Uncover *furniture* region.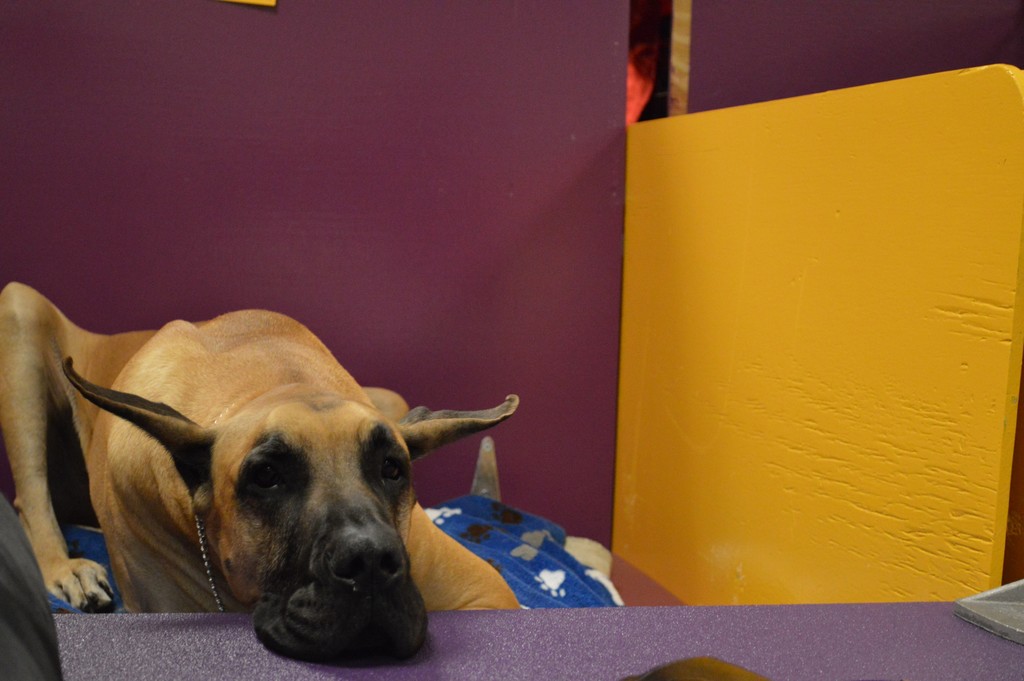
Uncovered: select_region(51, 599, 1023, 680).
